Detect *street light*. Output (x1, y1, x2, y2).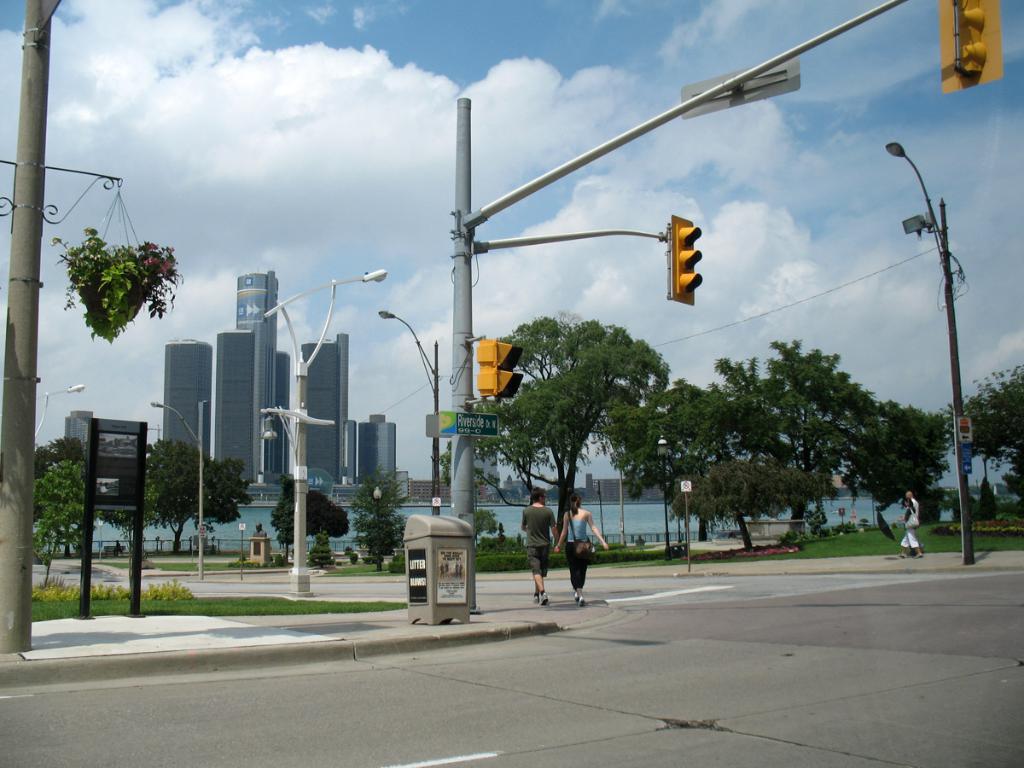
(30, 387, 85, 439).
